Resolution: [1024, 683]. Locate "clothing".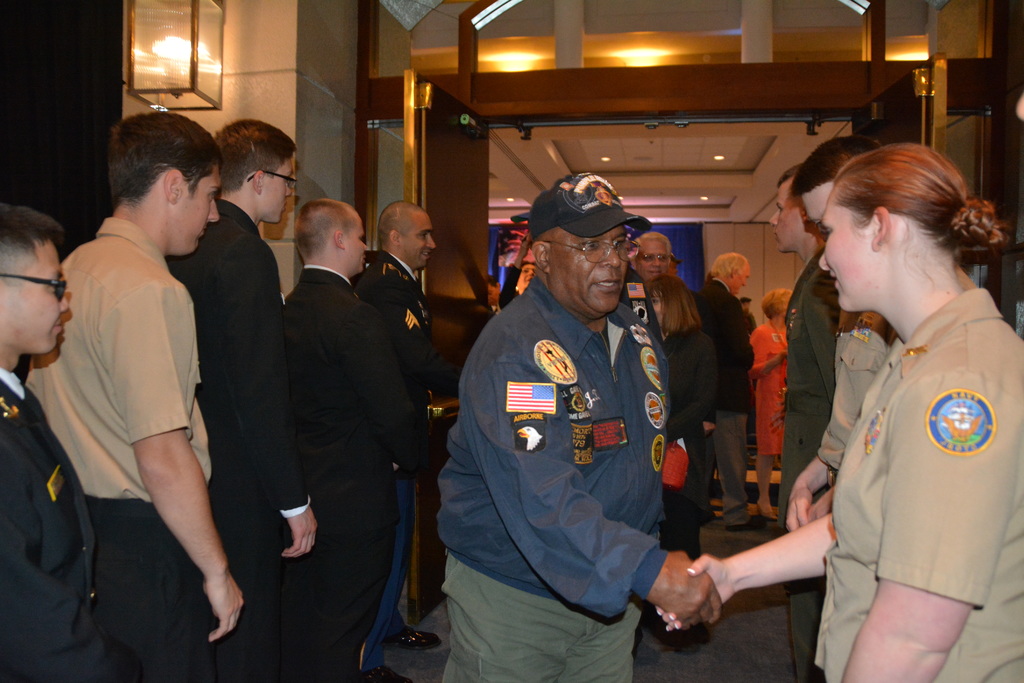
left=818, top=320, right=907, bottom=456.
